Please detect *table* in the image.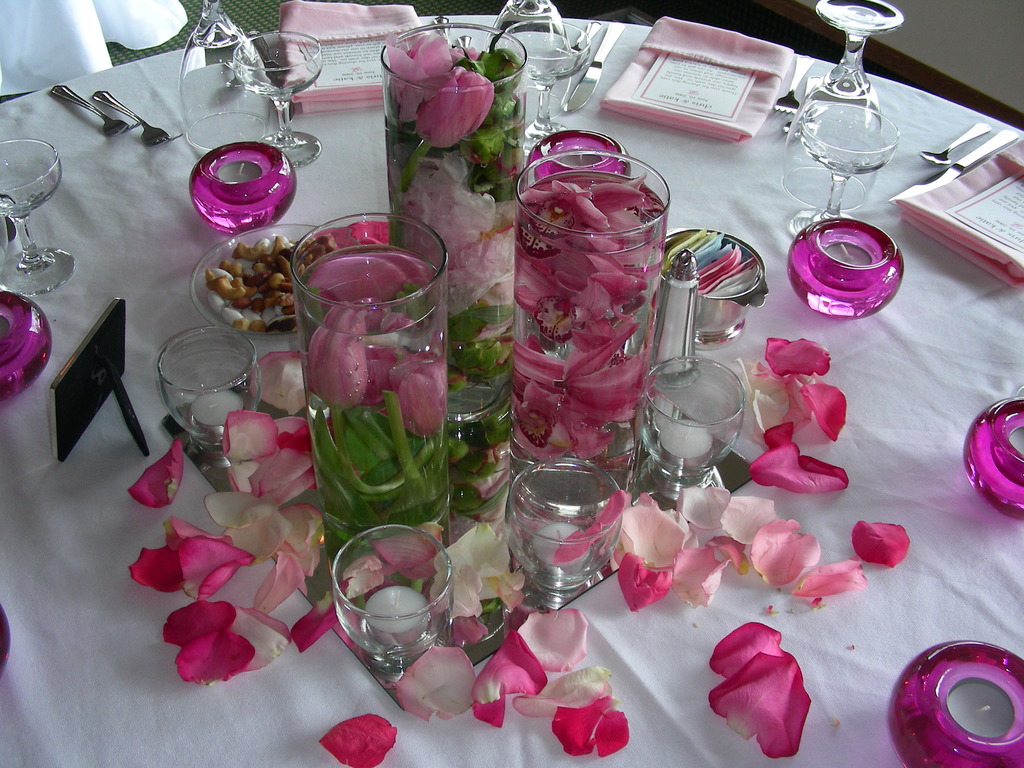
bbox(23, 50, 1023, 767).
